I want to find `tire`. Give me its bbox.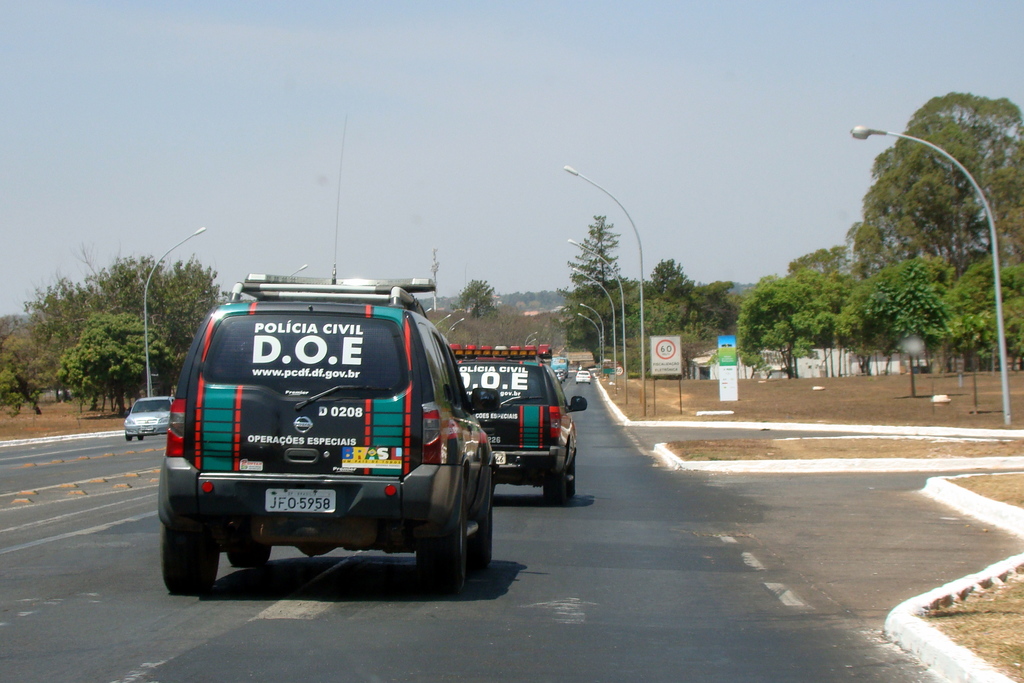
box(227, 547, 273, 567).
